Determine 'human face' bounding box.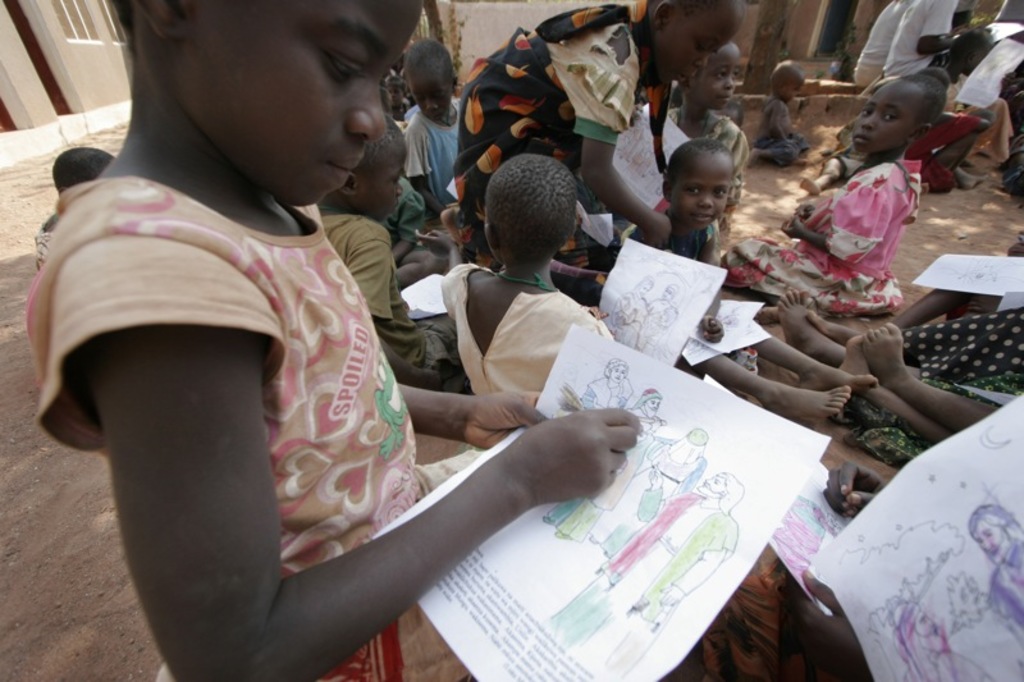
Determined: <region>646, 398, 660, 417</region>.
